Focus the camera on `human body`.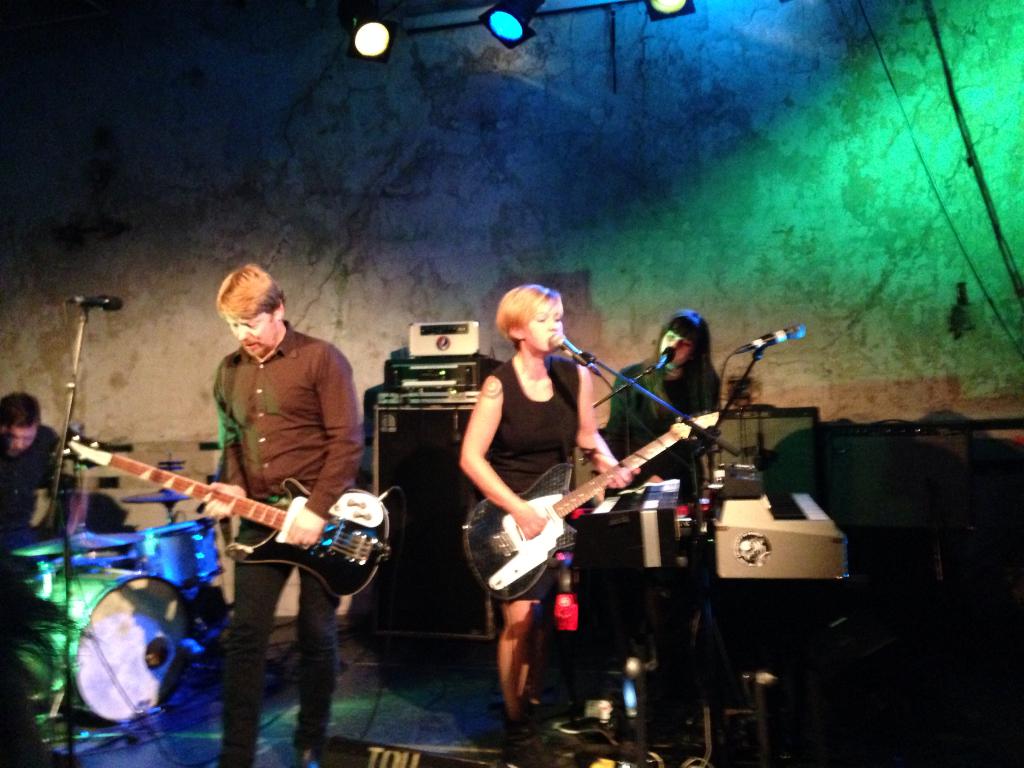
Focus region: bbox=[199, 266, 367, 765].
